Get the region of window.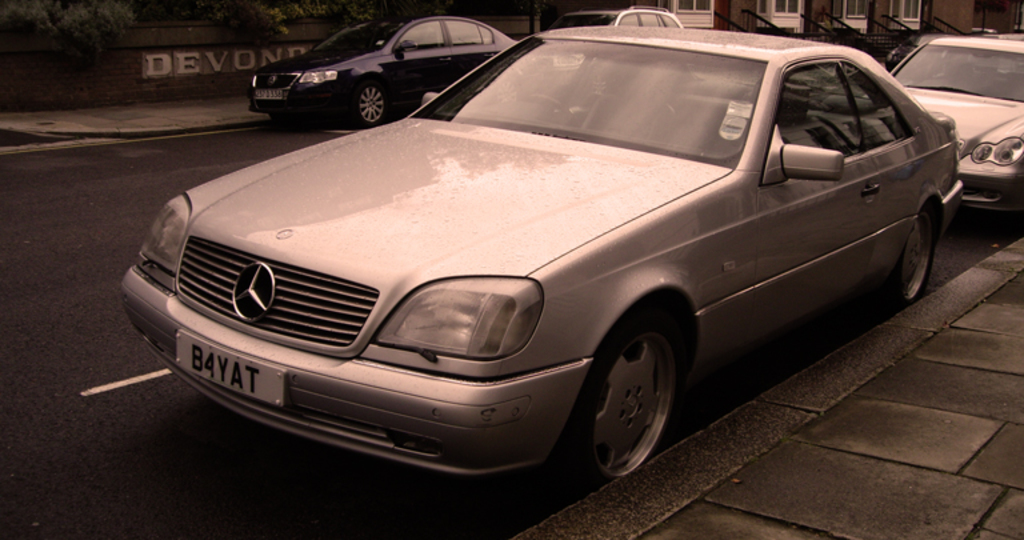
{"left": 772, "top": 57, "right": 864, "bottom": 139}.
